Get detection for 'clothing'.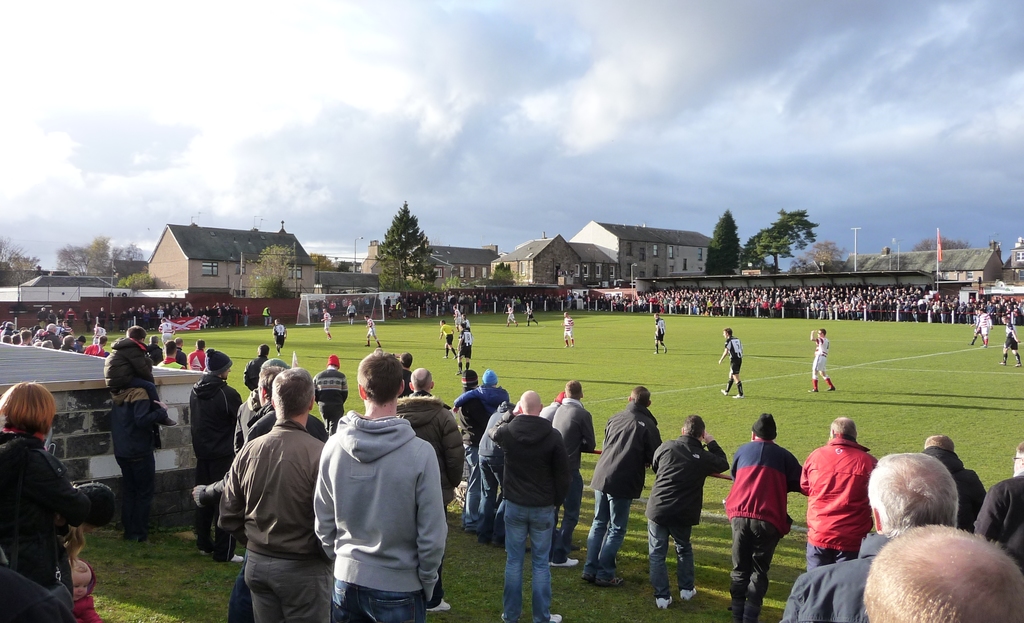
Detection: {"x1": 392, "y1": 291, "x2": 1023, "y2": 320}.
